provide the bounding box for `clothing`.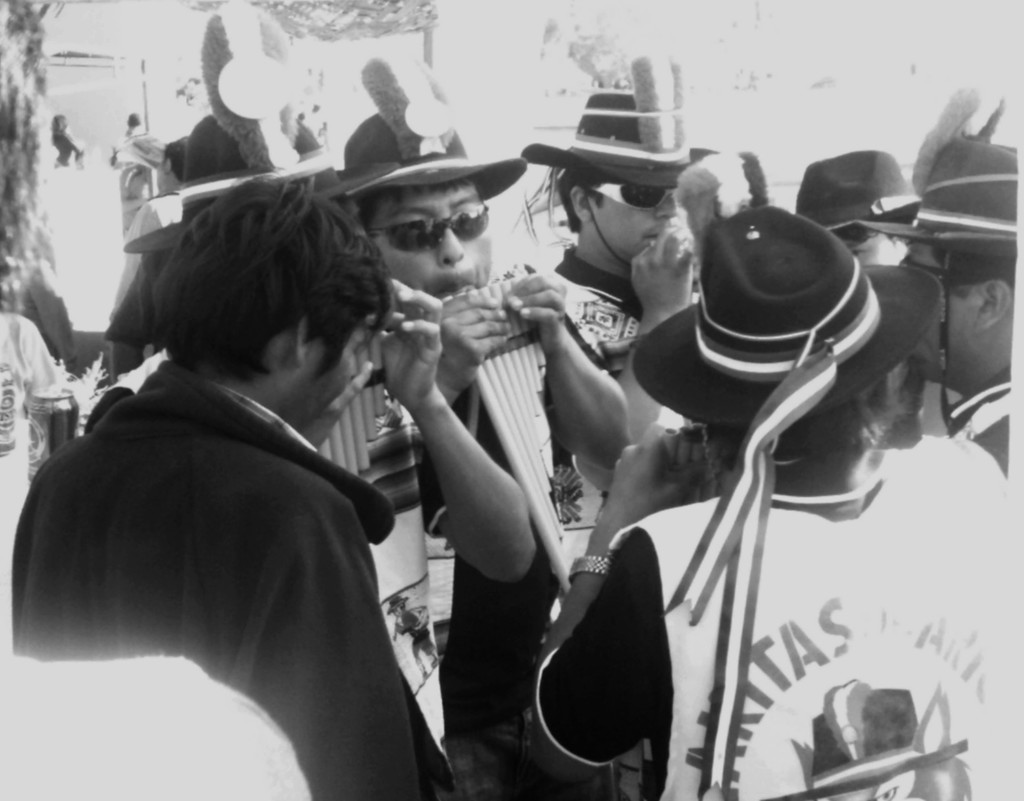
detection(538, 450, 1011, 800).
